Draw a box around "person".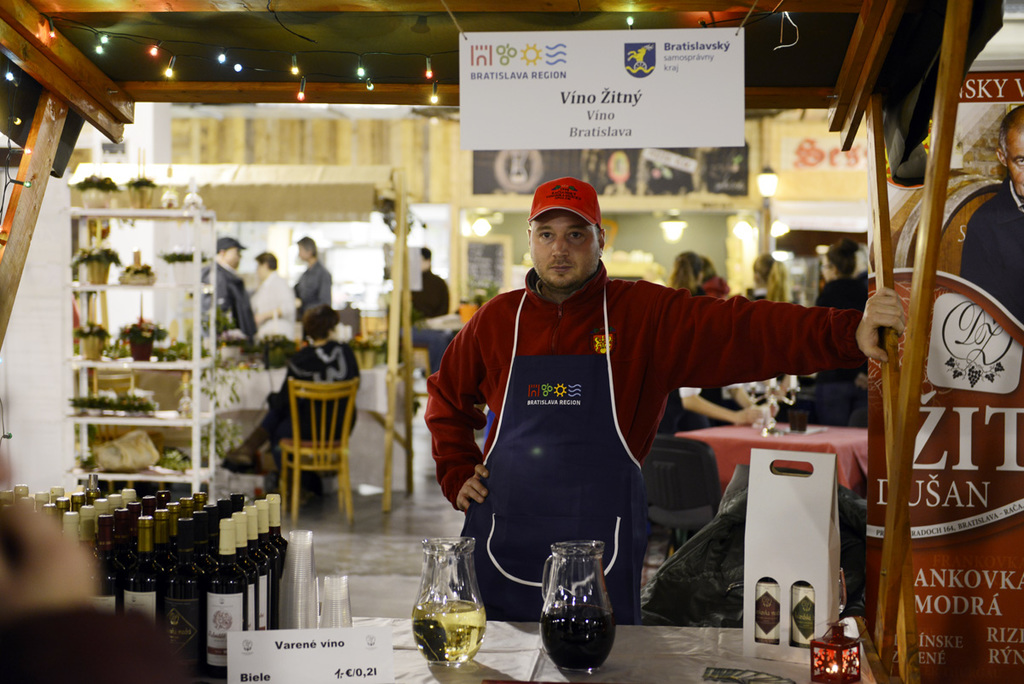
region(957, 100, 1023, 324).
